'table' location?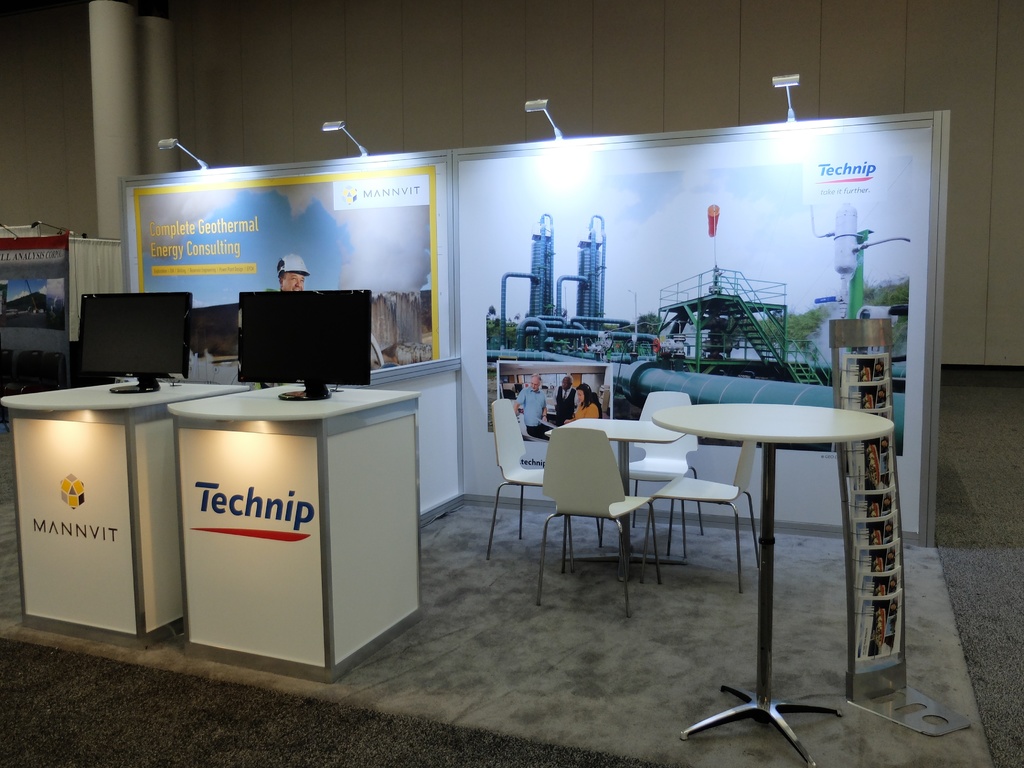
3:369:246:651
